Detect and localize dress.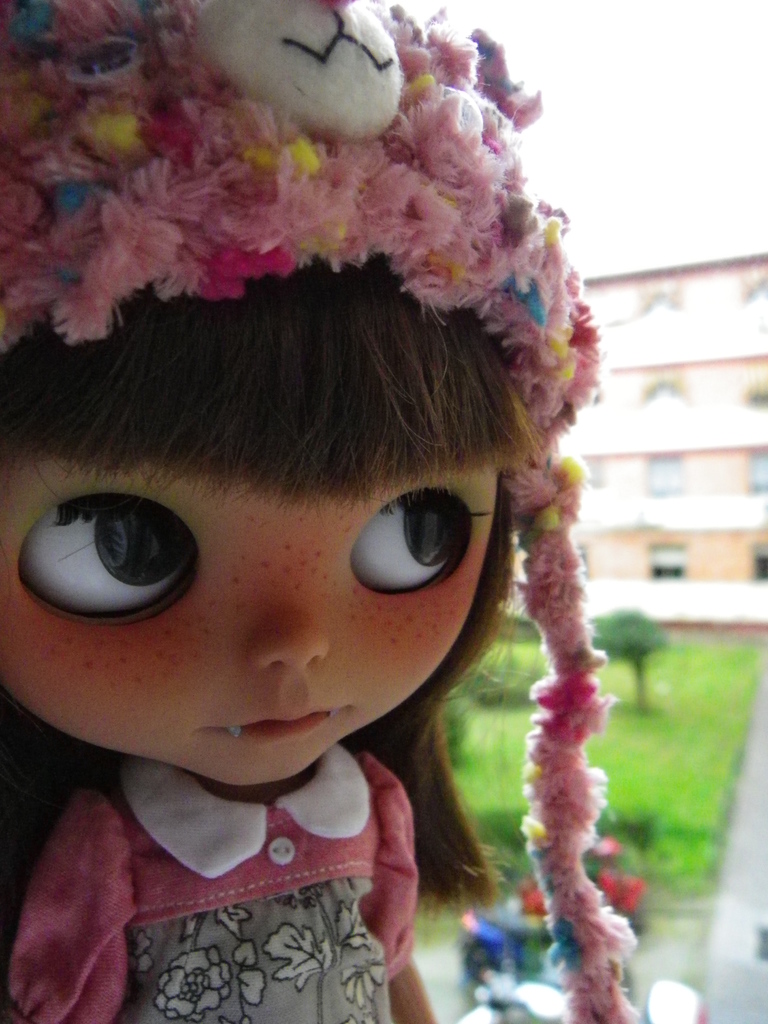
Localized at (x1=109, y1=874, x2=394, y2=1023).
